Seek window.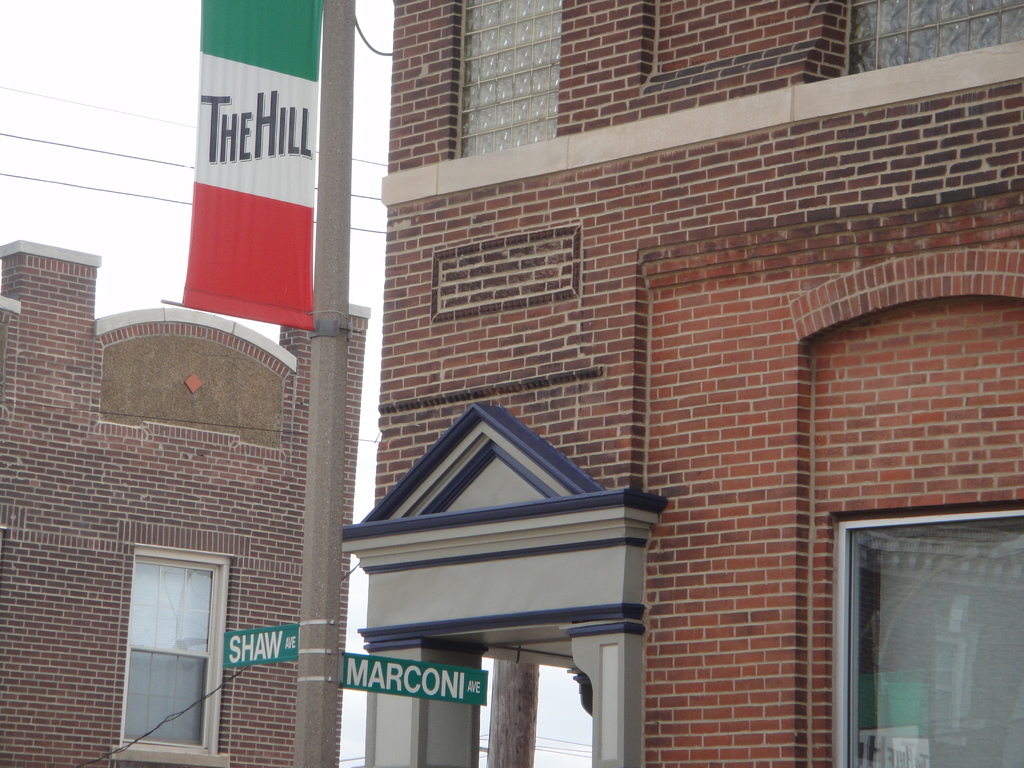
bbox=[93, 535, 249, 767].
